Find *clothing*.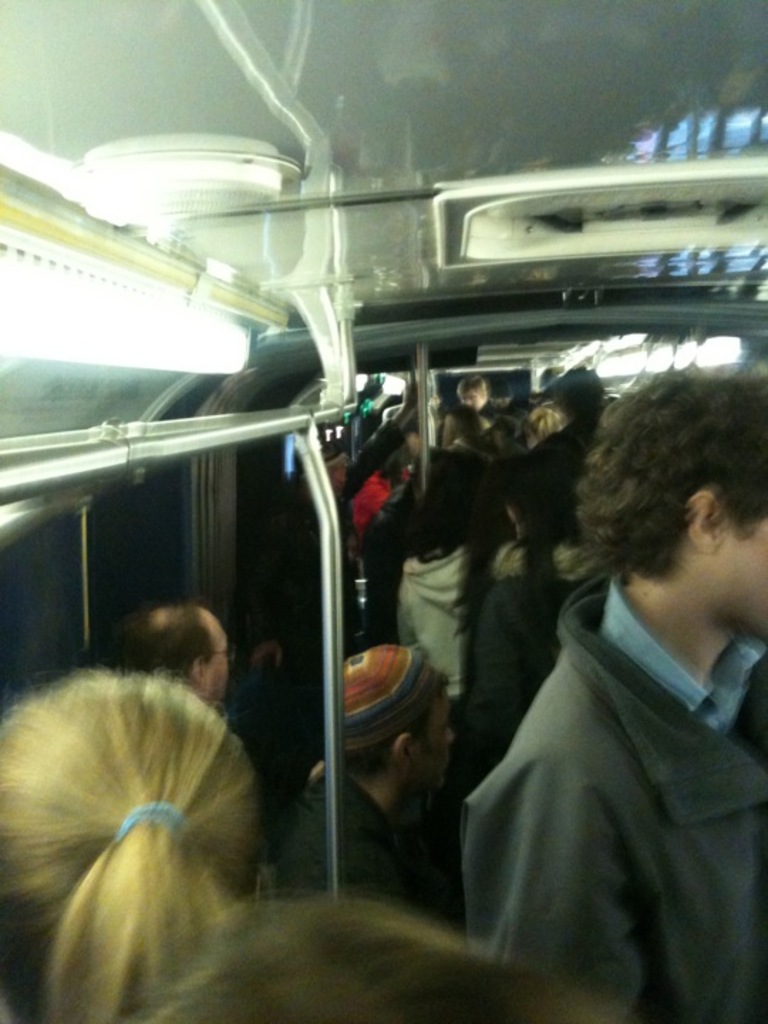
<region>441, 553, 558, 825</region>.
